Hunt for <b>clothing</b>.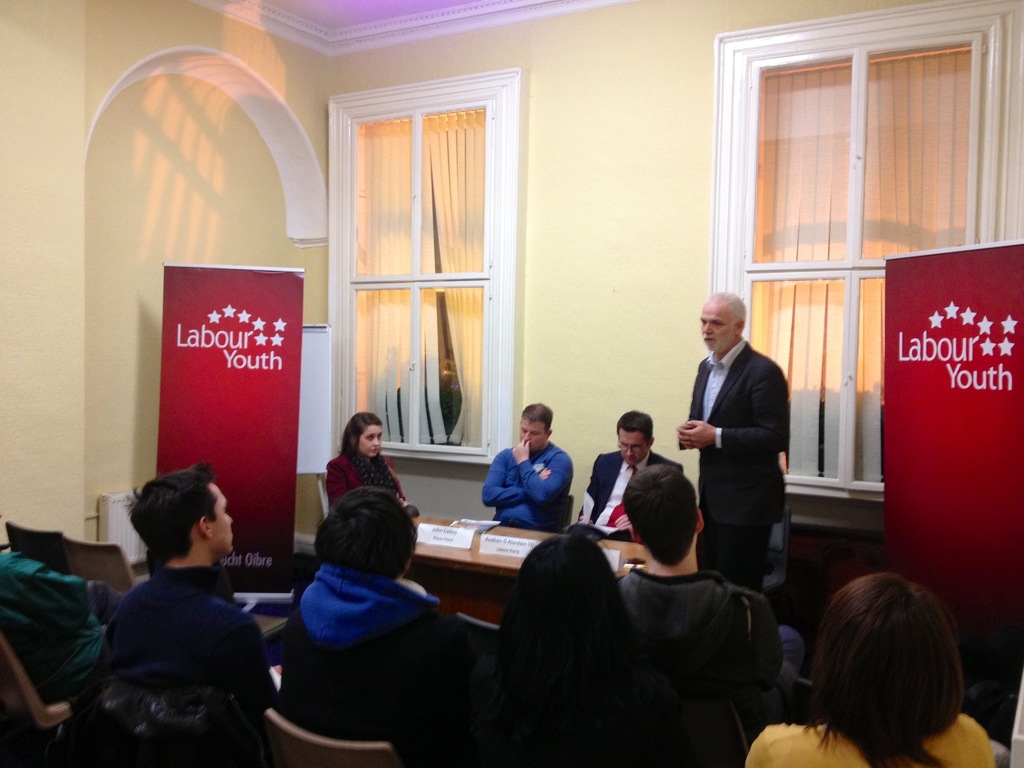
Hunted down at [321,448,413,505].
